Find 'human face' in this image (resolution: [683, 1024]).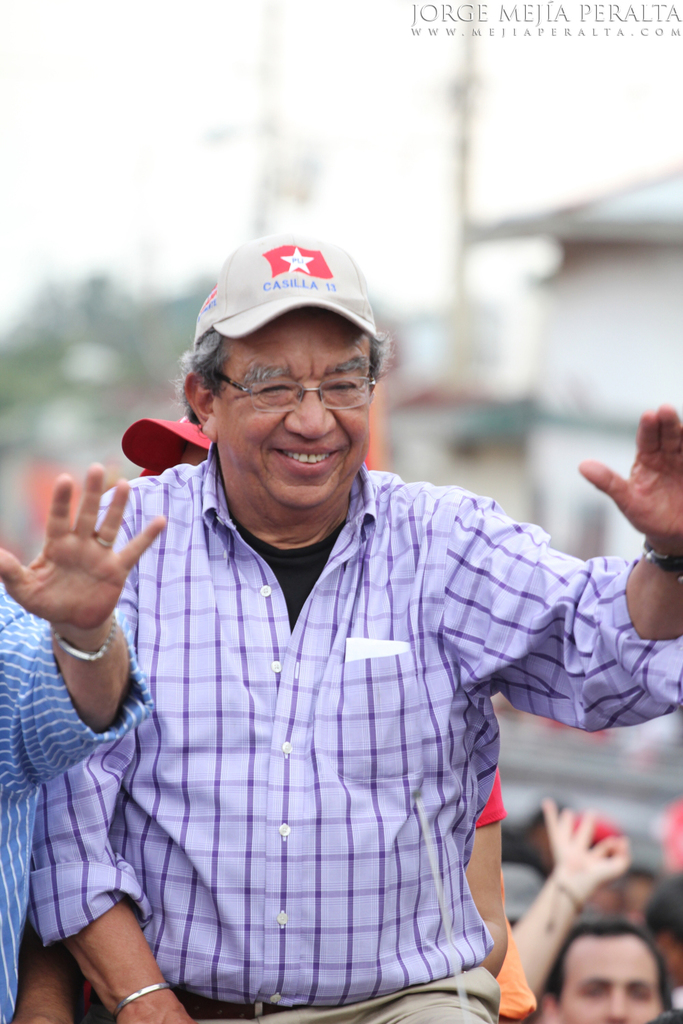
[left=211, top=307, right=374, bottom=510].
